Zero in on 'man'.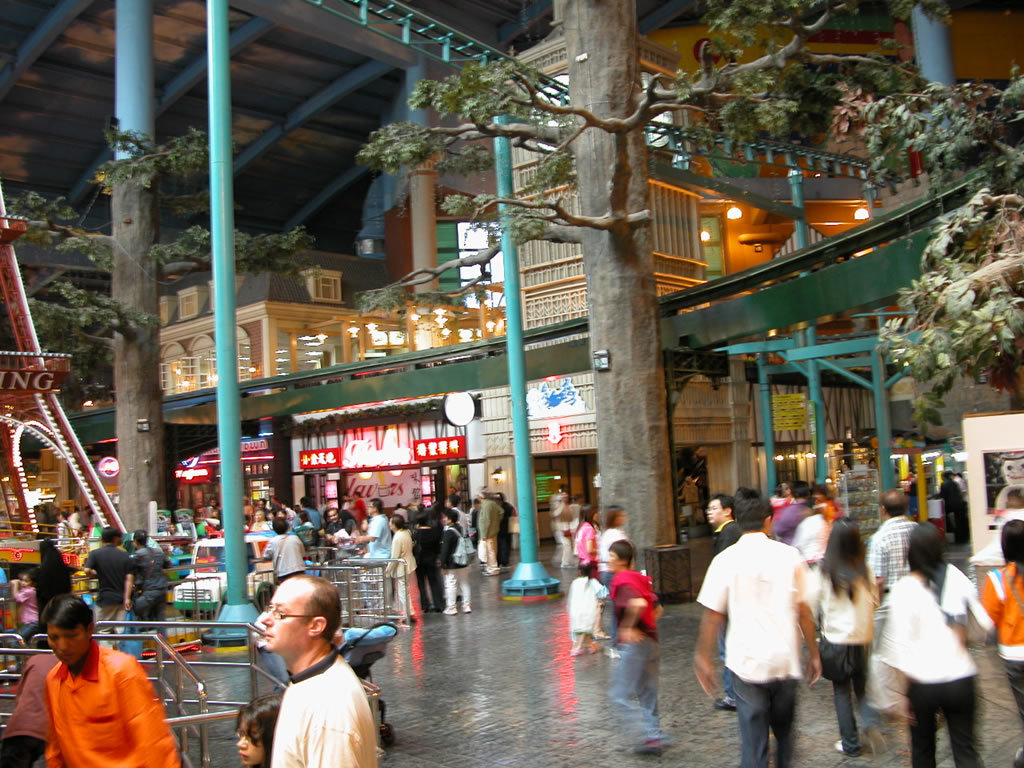
Zeroed in: <region>42, 594, 179, 767</region>.
